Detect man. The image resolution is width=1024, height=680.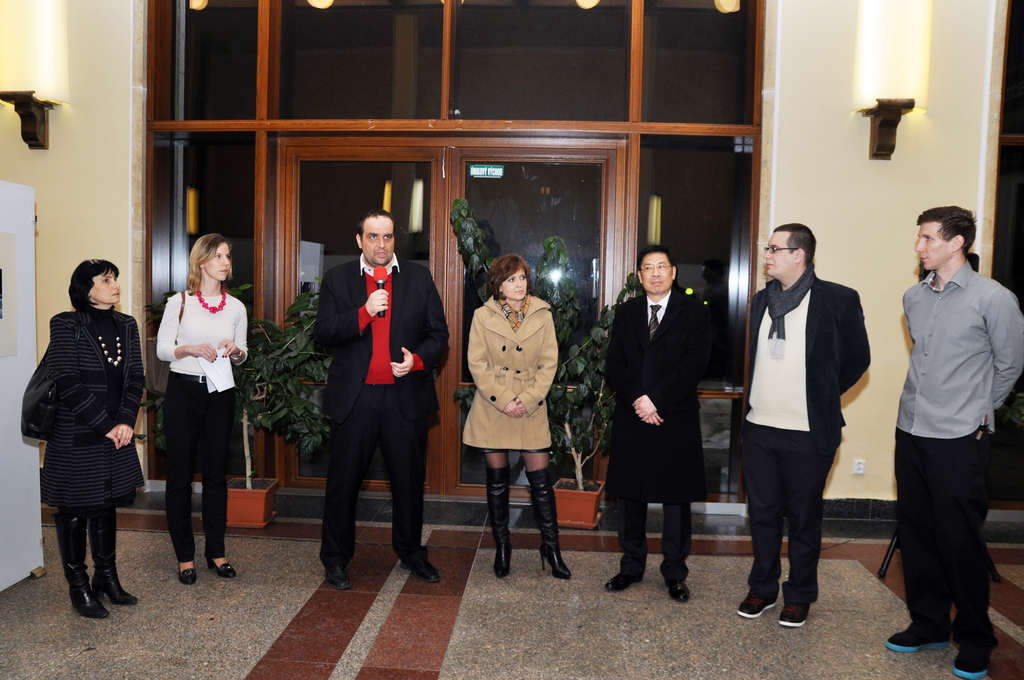
{"x1": 737, "y1": 215, "x2": 886, "y2": 626}.
